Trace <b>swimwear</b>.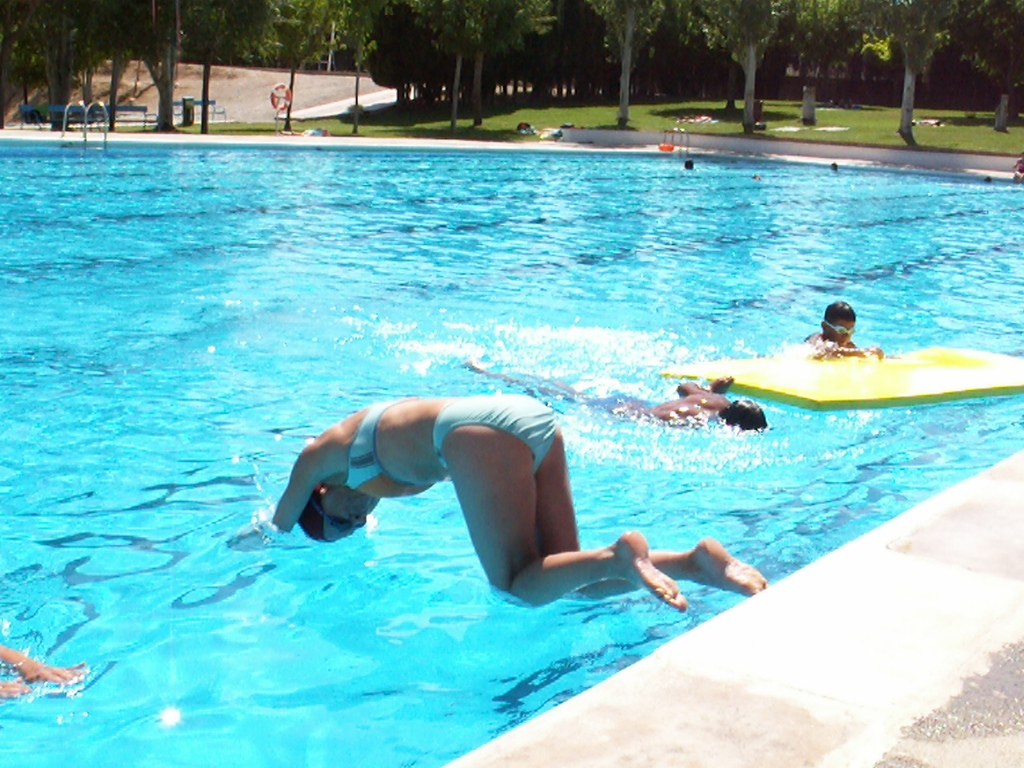
Traced to bbox=(346, 396, 426, 506).
